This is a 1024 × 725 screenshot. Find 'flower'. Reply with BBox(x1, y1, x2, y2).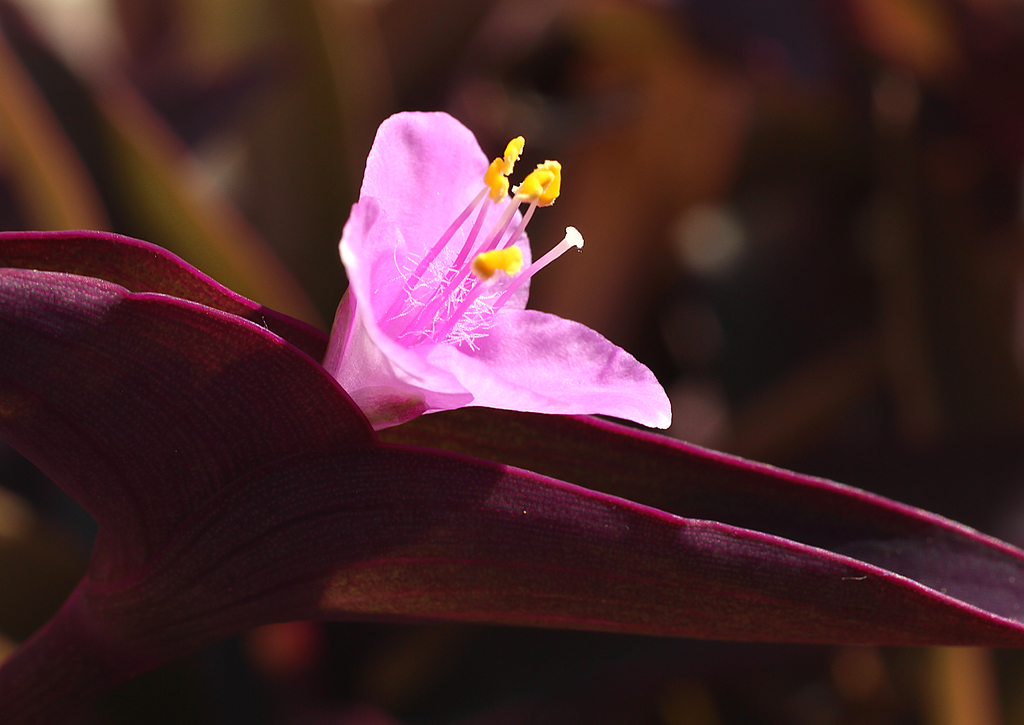
BBox(308, 120, 661, 452).
